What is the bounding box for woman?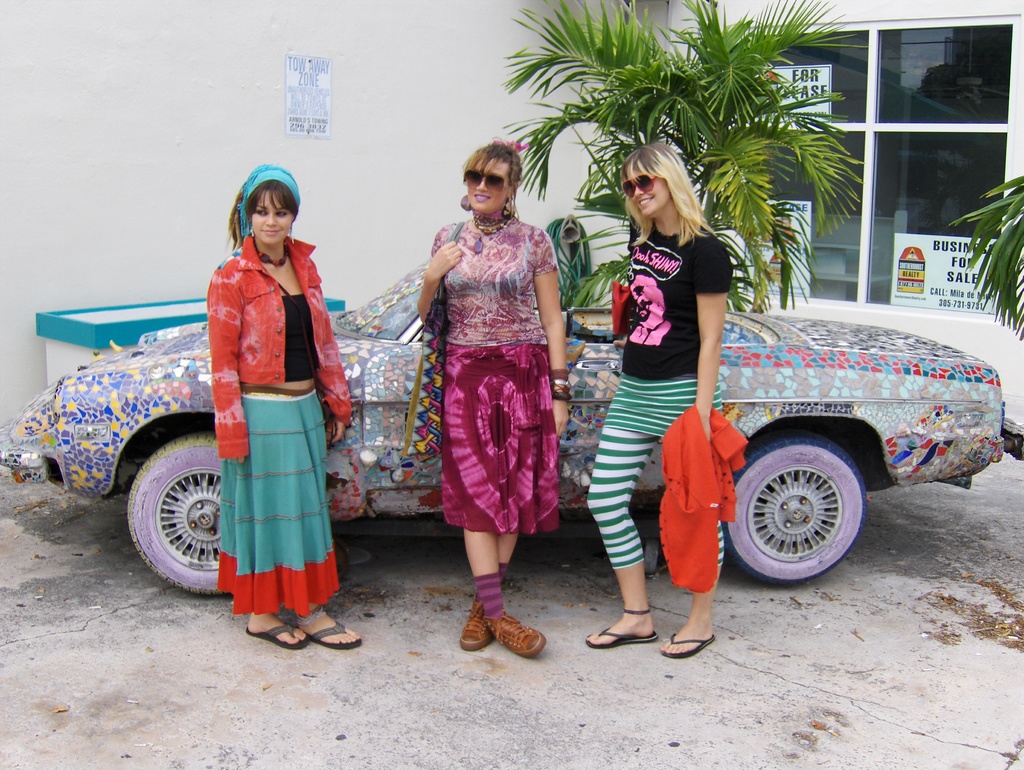
x1=406, y1=139, x2=570, y2=608.
